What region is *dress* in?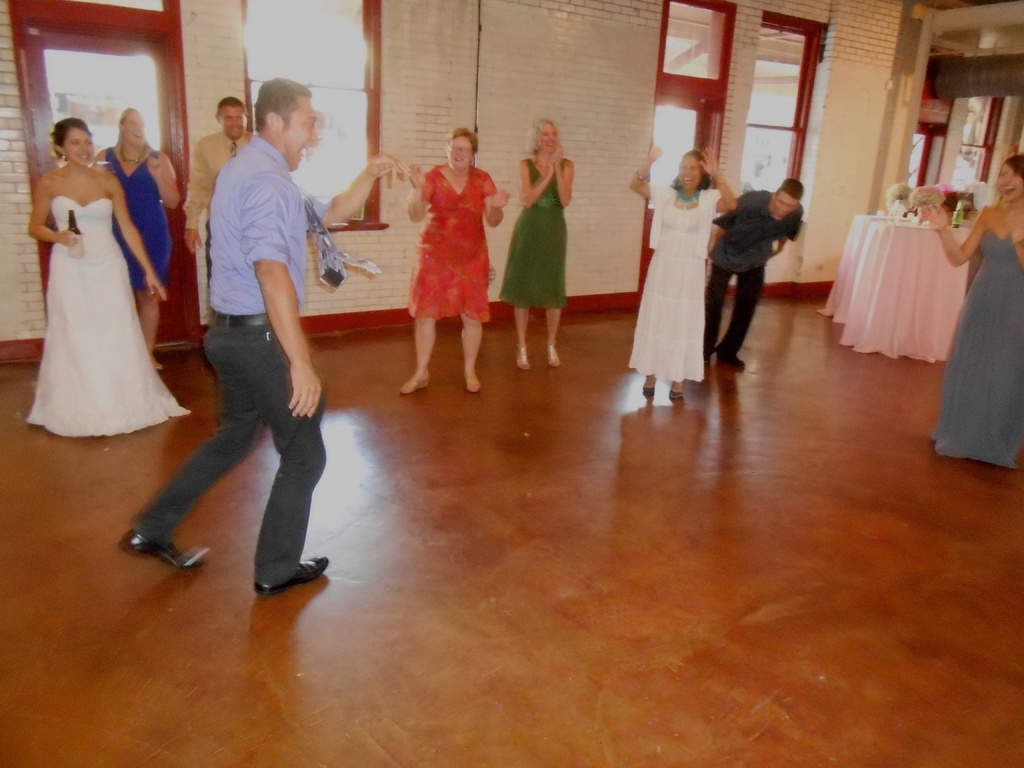
(left=30, top=197, right=191, bottom=434).
